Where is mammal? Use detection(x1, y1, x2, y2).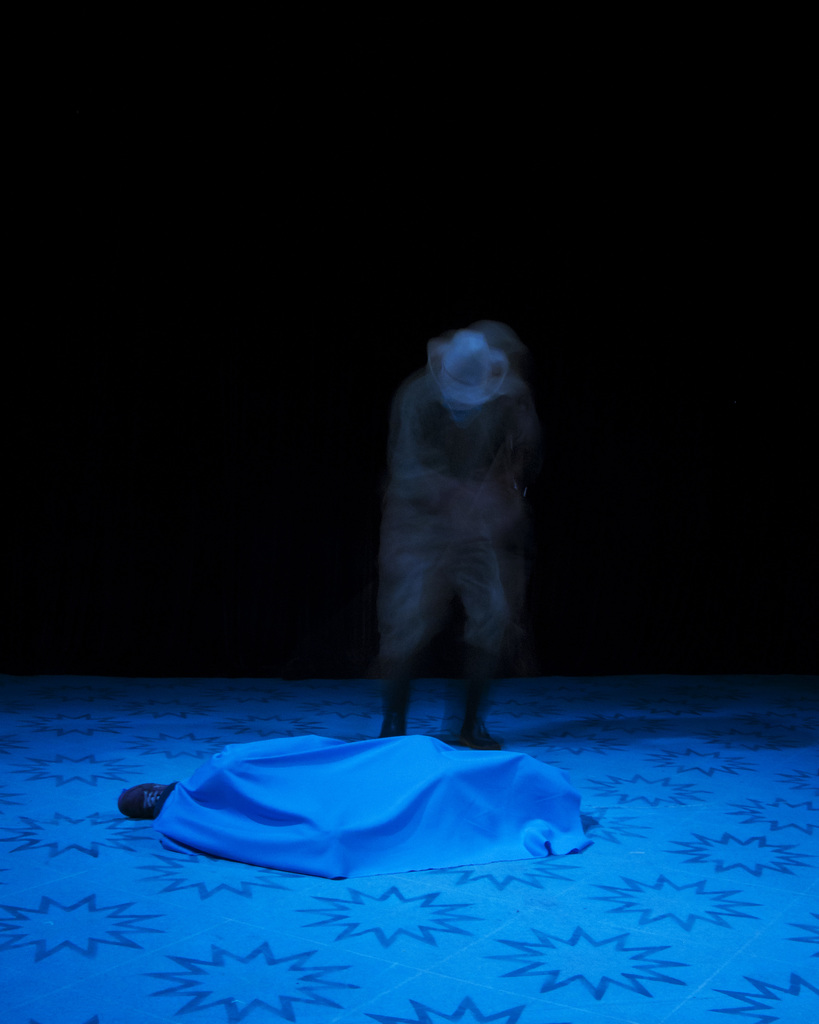
detection(363, 289, 562, 720).
